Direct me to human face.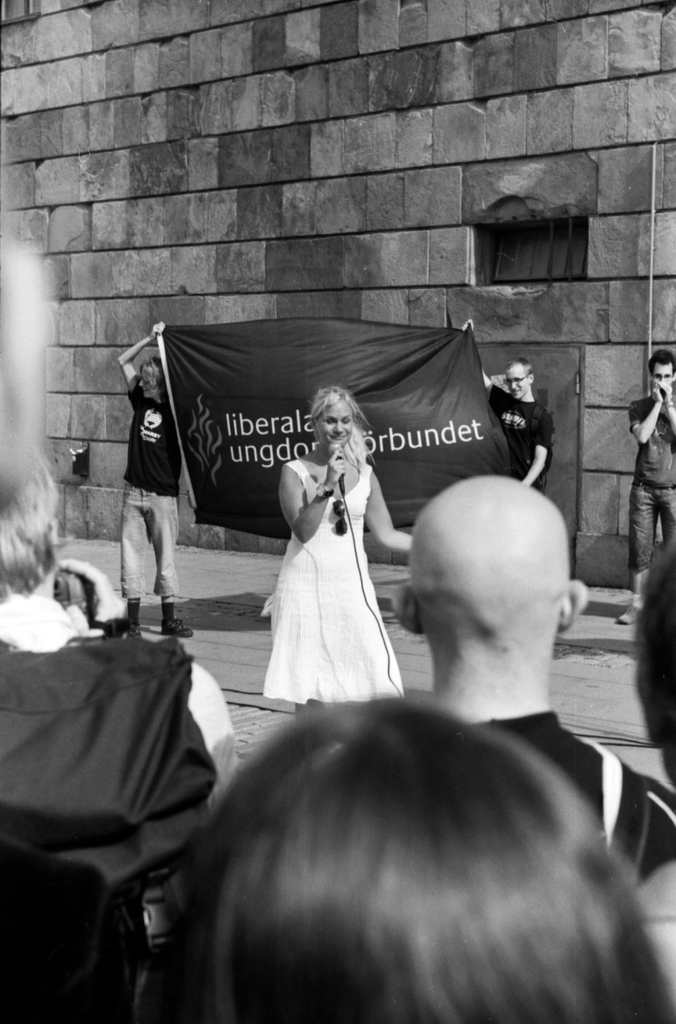
Direction: pyautogui.locateOnScreen(312, 397, 351, 450).
